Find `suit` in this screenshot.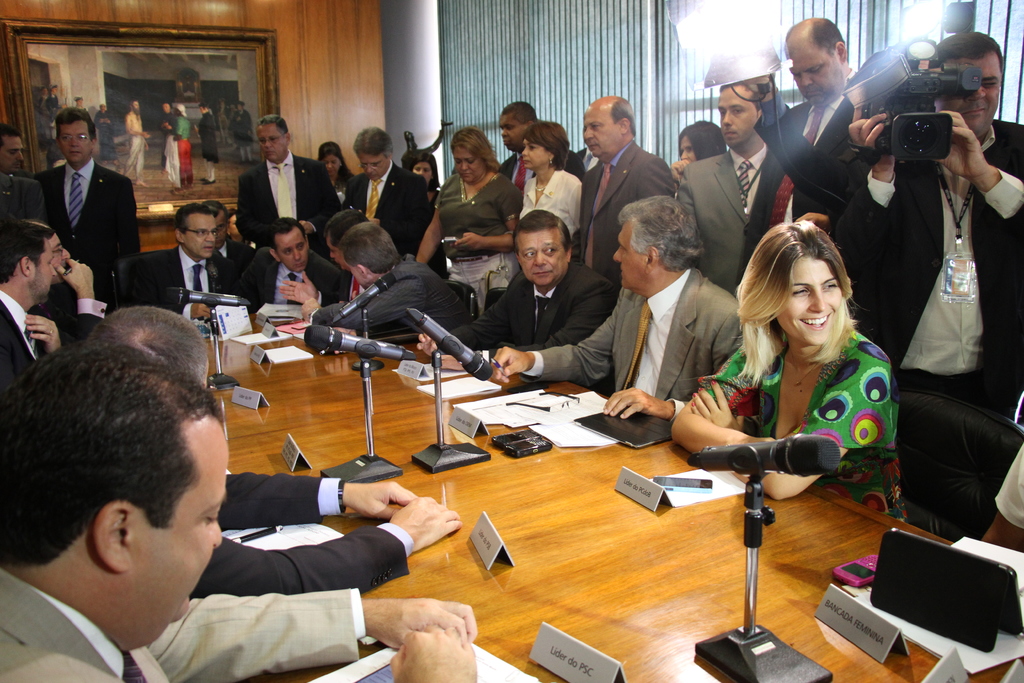
The bounding box for `suit` is [left=311, top=252, right=475, bottom=341].
